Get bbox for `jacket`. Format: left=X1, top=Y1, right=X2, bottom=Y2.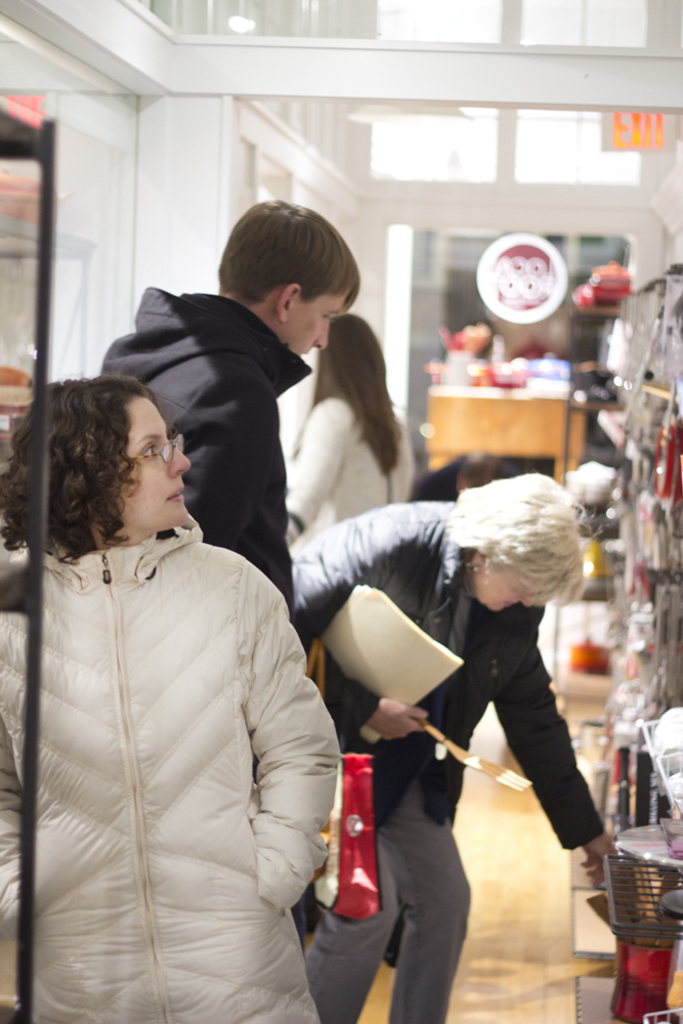
left=291, top=498, right=615, bottom=844.
